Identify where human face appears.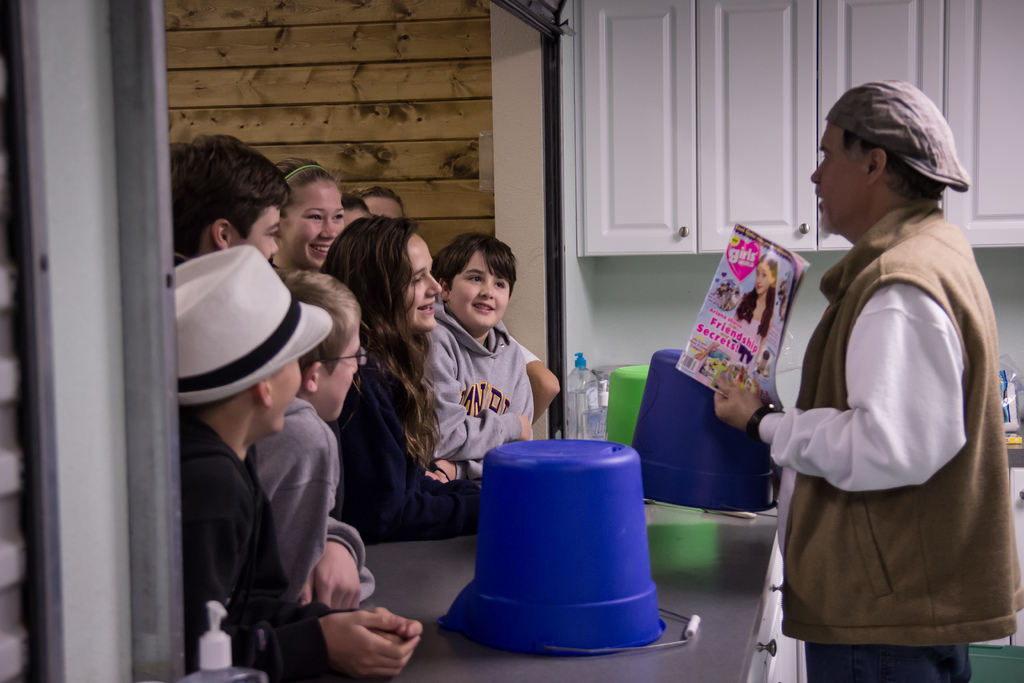
Appears at crop(403, 231, 442, 334).
